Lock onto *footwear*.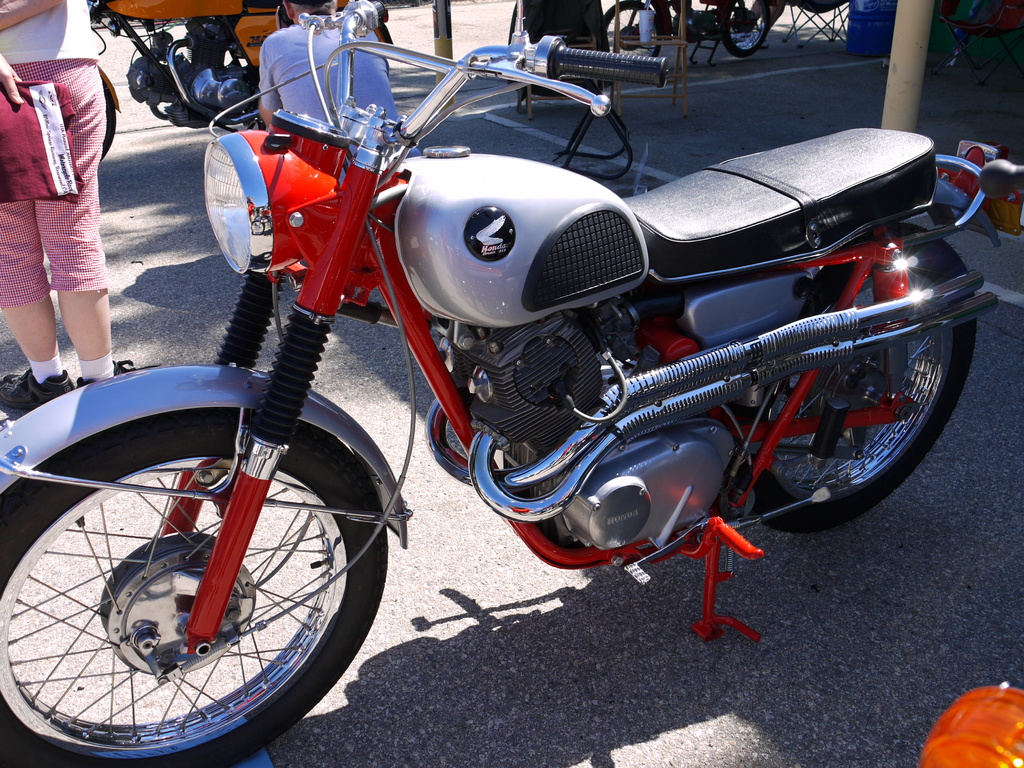
Locked: <bbox>0, 369, 76, 422</bbox>.
